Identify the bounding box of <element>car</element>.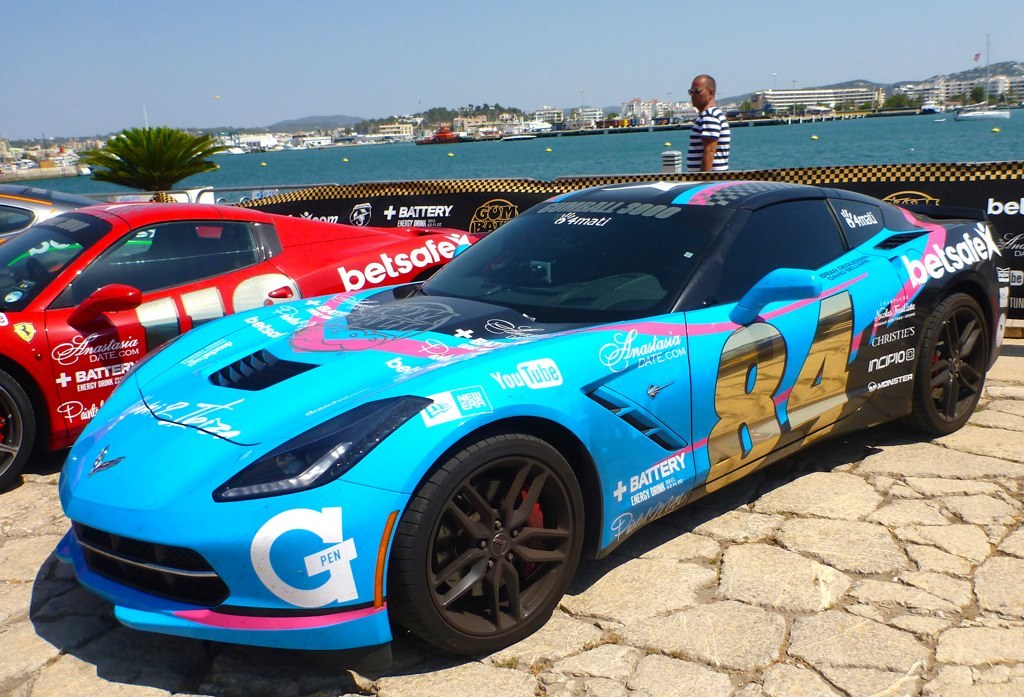
(56,177,1011,670).
